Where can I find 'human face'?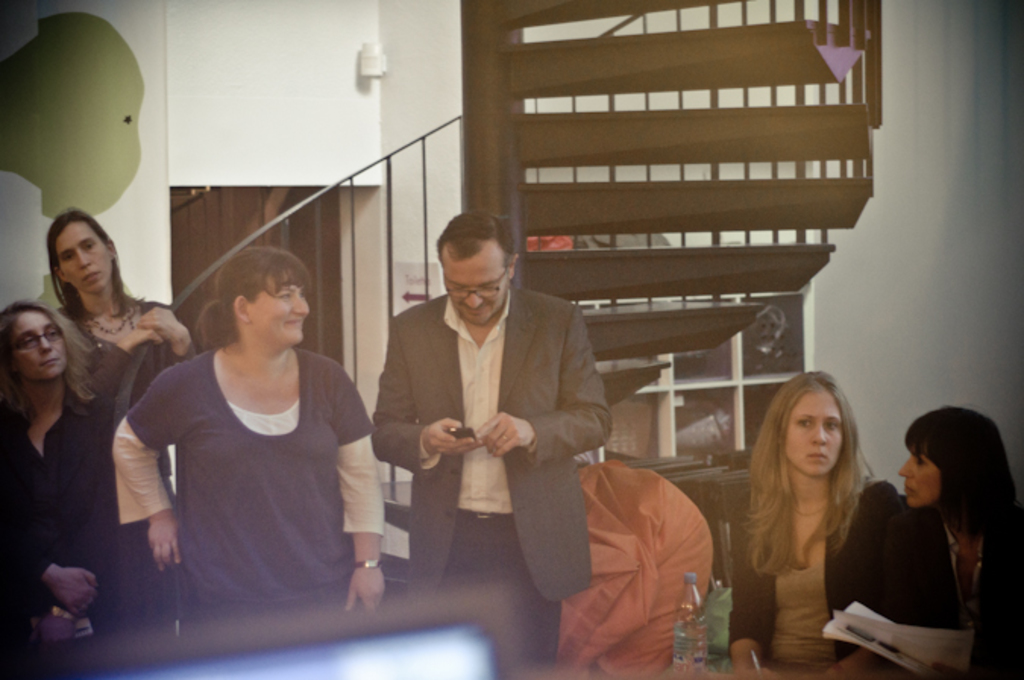
You can find it at Rect(50, 212, 121, 287).
